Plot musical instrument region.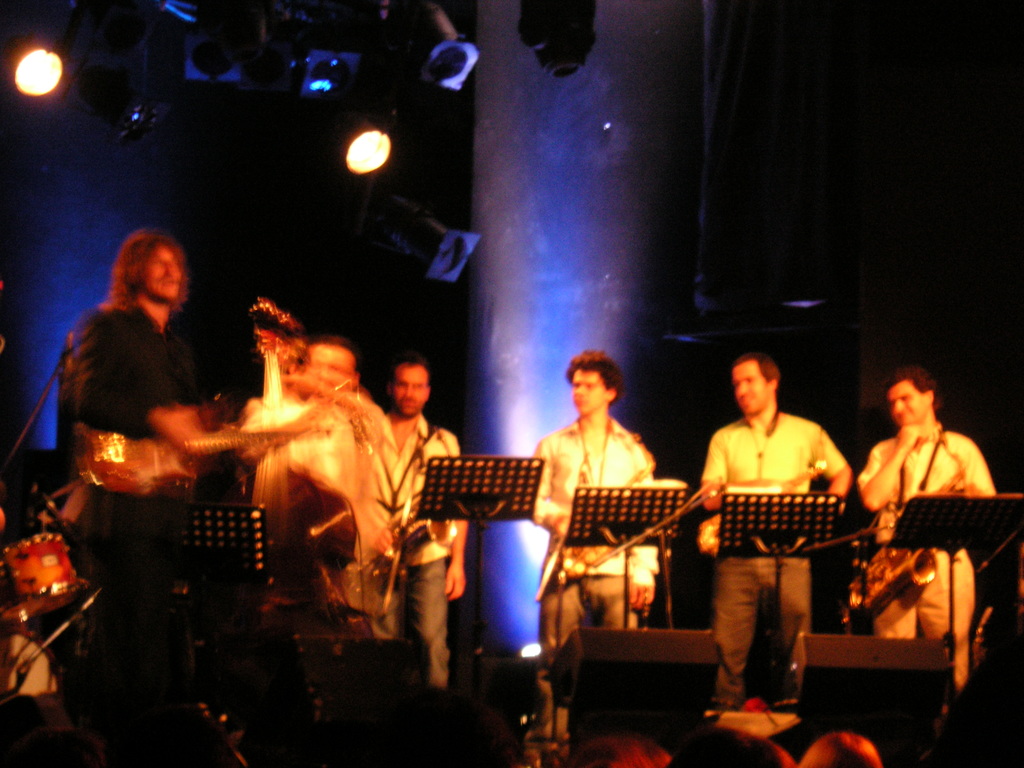
Plotted at Rect(691, 452, 826, 550).
